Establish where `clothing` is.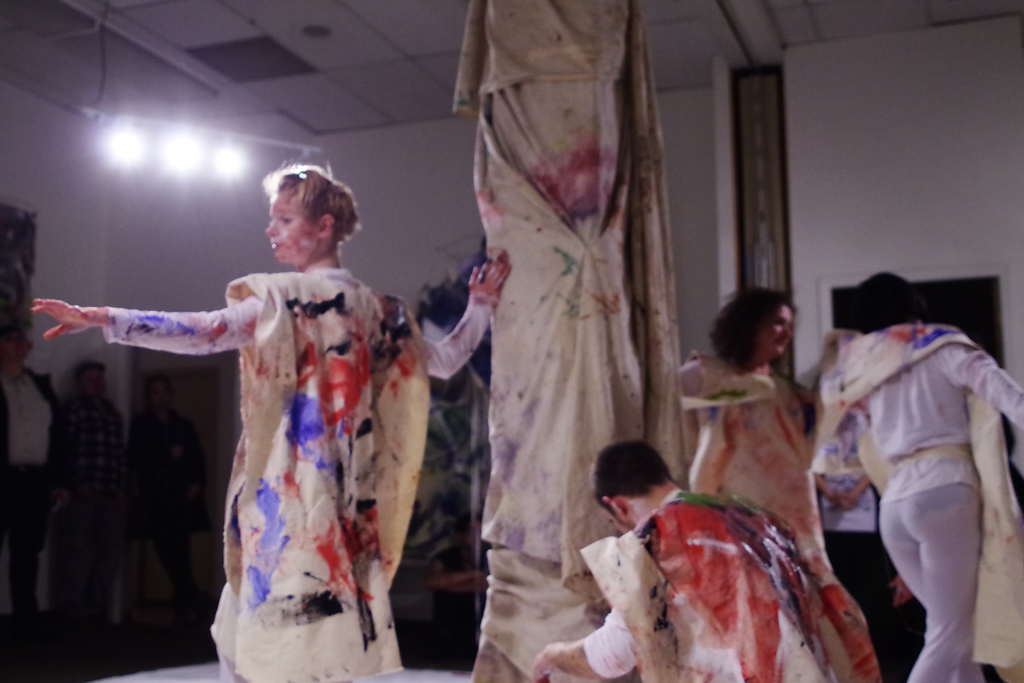
Established at (left=797, top=321, right=1023, bottom=682).
